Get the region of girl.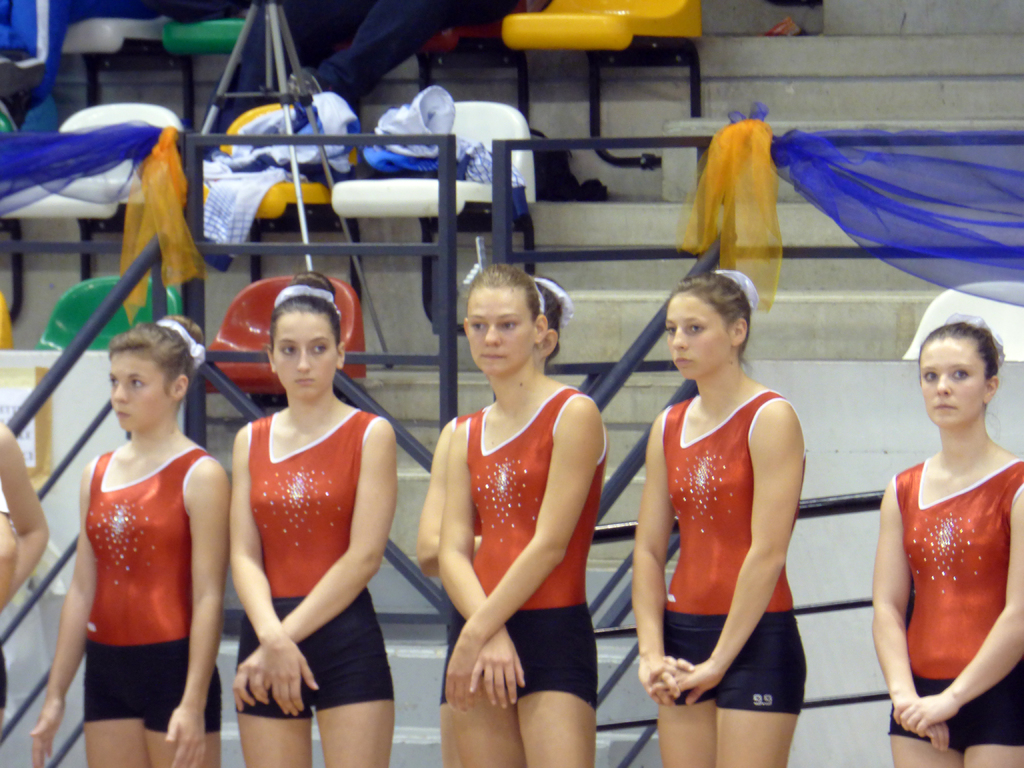
l=417, t=278, r=576, b=767.
